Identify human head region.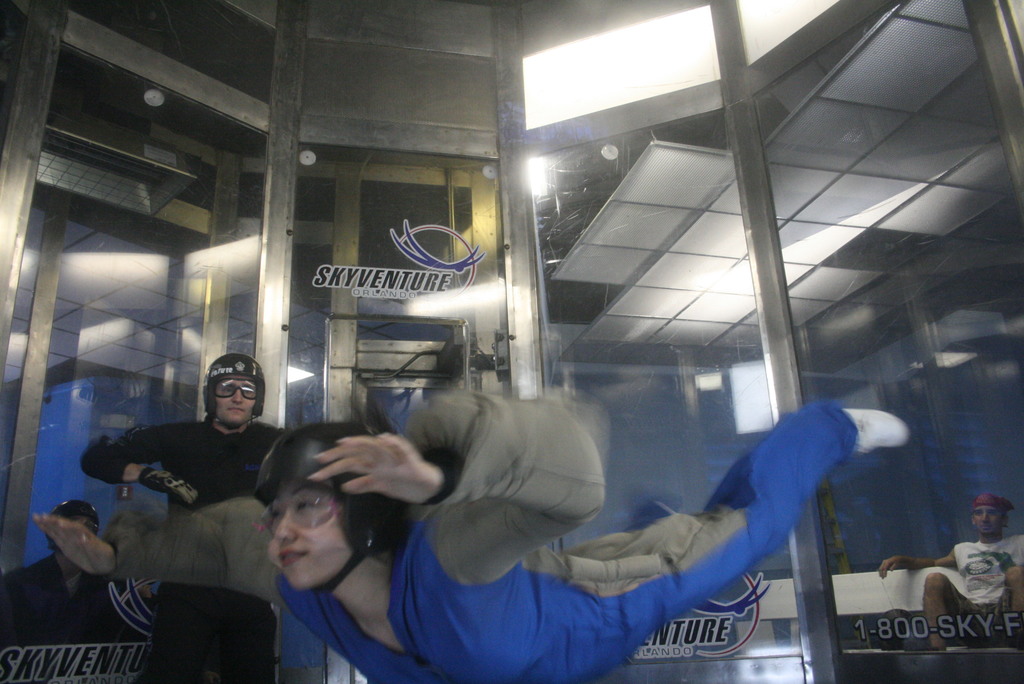
Region: 188:366:262:443.
